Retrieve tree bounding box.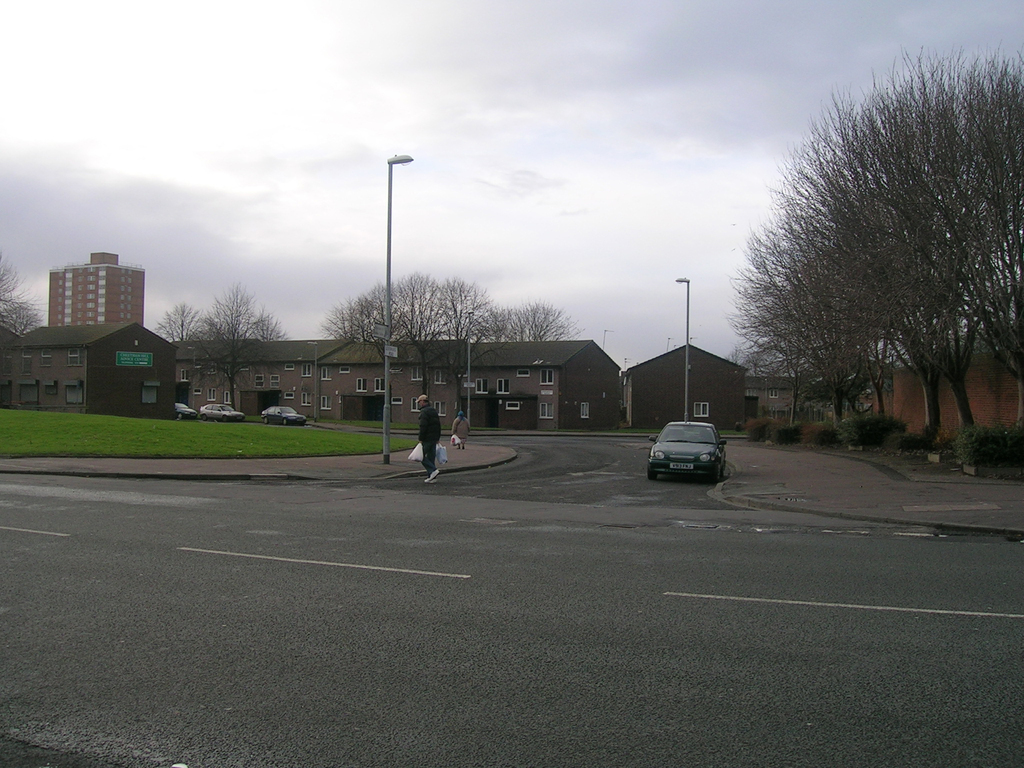
Bounding box: select_region(0, 262, 42, 336).
